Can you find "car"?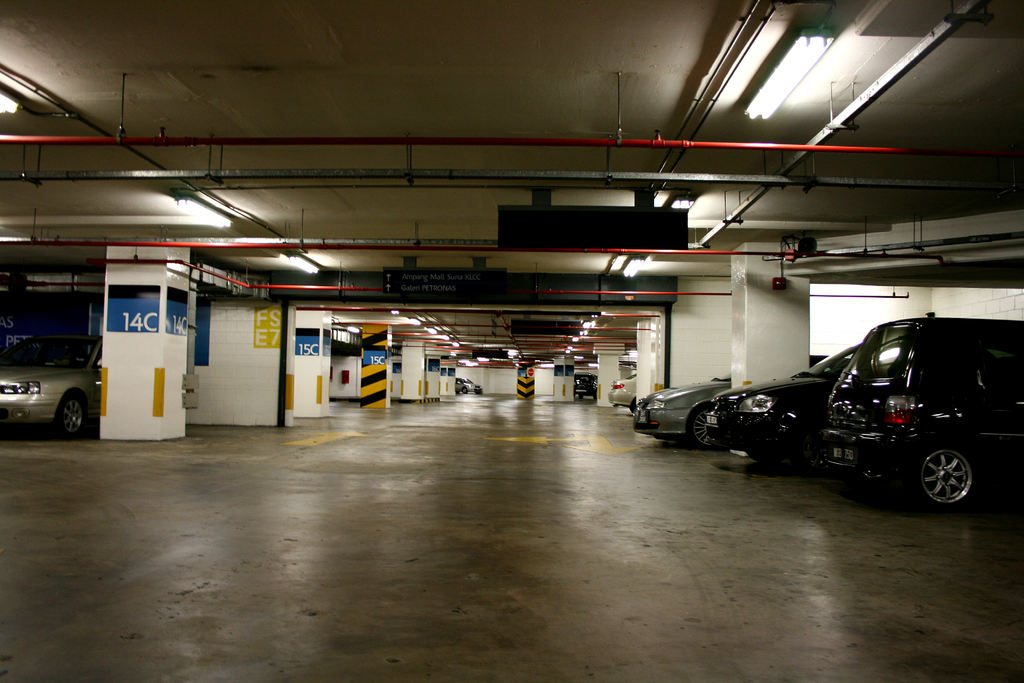
Yes, bounding box: (x1=606, y1=377, x2=637, y2=409).
